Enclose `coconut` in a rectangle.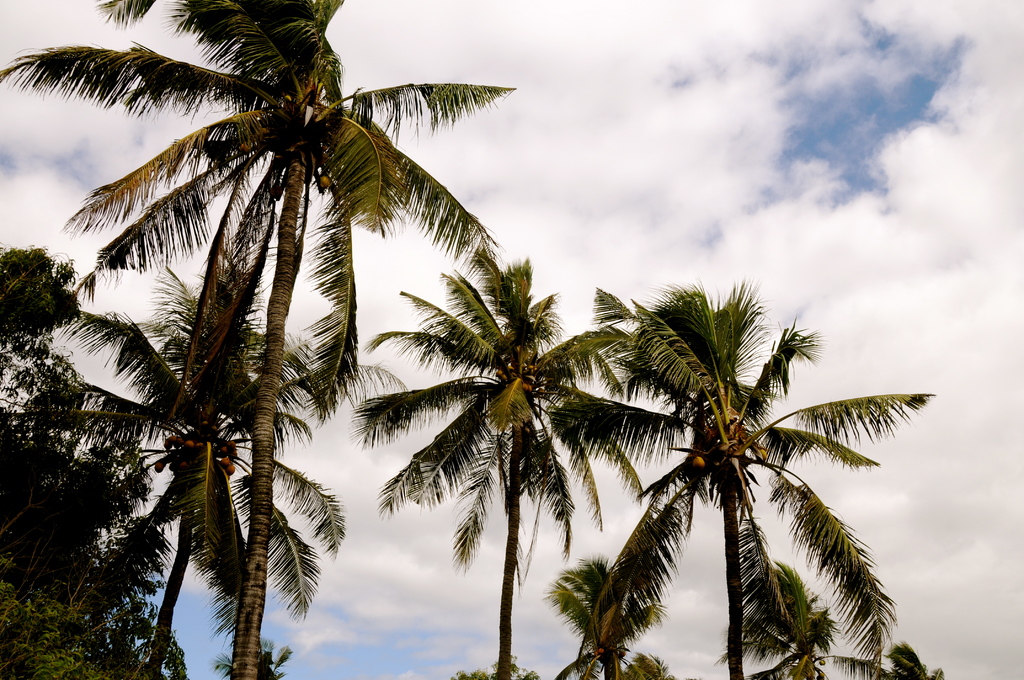
bbox(237, 140, 250, 156).
